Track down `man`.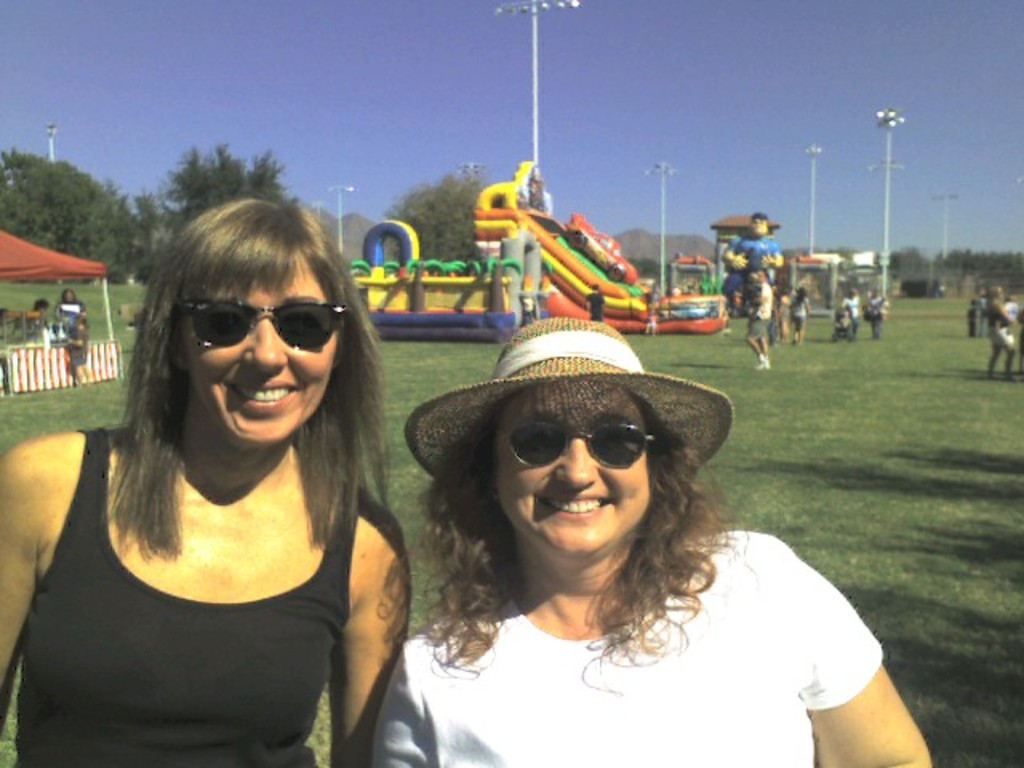
Tracked to BBox(746, 267, 776, 378).
